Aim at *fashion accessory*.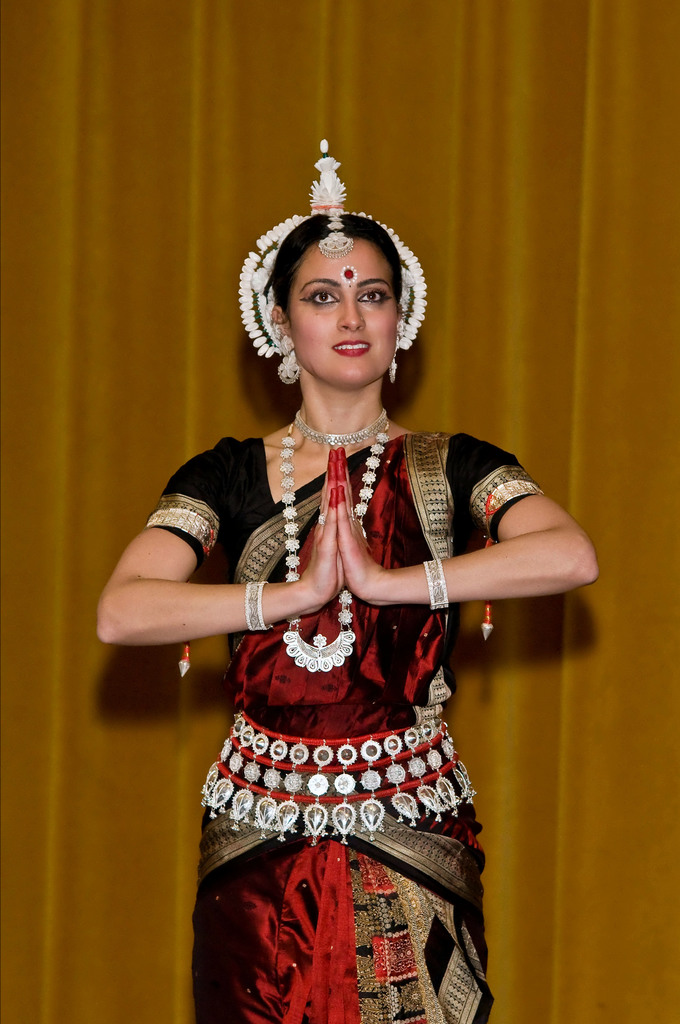
Aimed at bbox=[281, 426, 391, 673].
